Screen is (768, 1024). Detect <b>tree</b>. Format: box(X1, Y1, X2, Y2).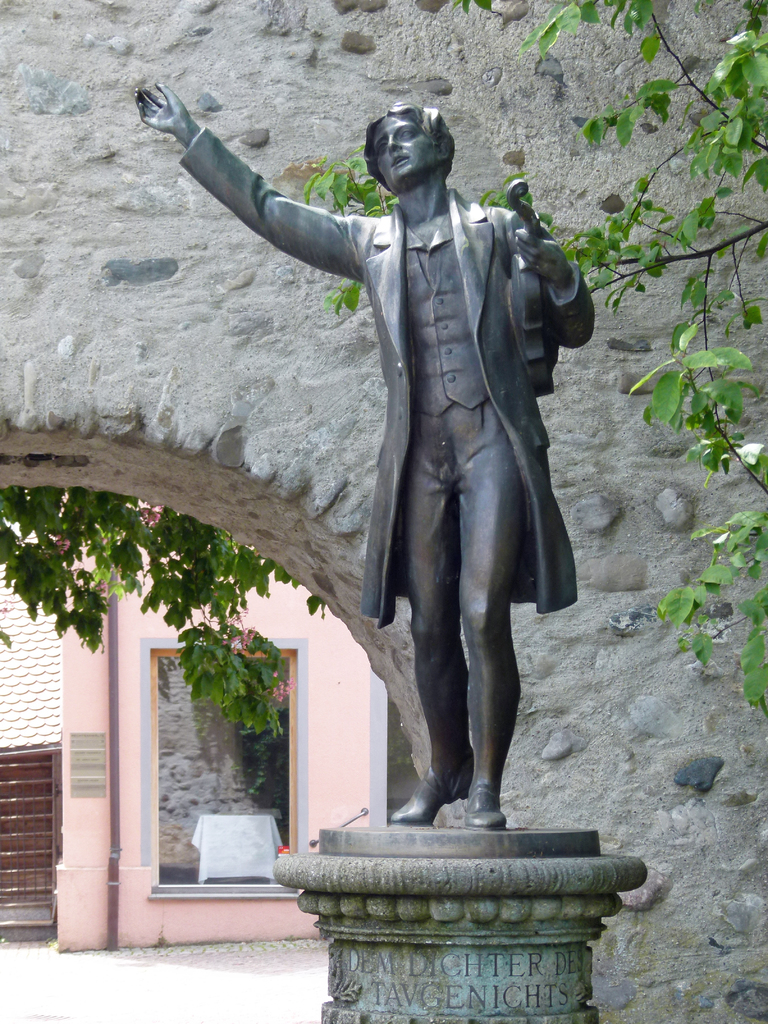
box(0, 493, 312, 736).
